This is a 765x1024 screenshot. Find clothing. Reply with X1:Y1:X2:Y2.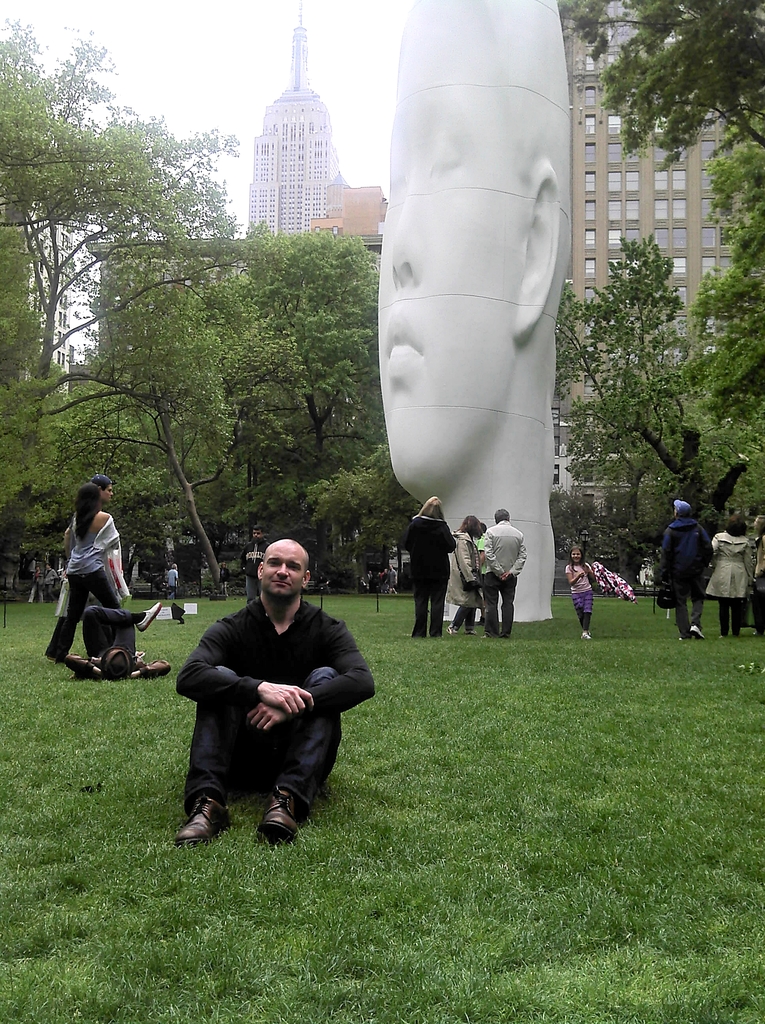
63:600:168:680.
